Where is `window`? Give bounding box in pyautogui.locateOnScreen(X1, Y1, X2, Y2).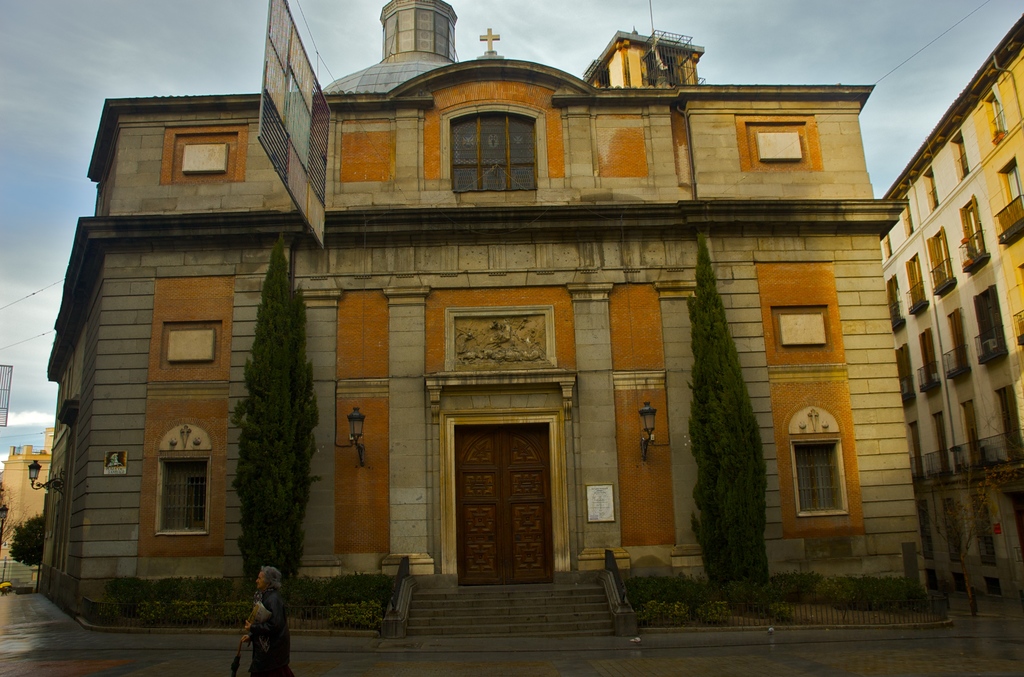
pyautogui.locateOnScreen(159, 459, 210, 536).
